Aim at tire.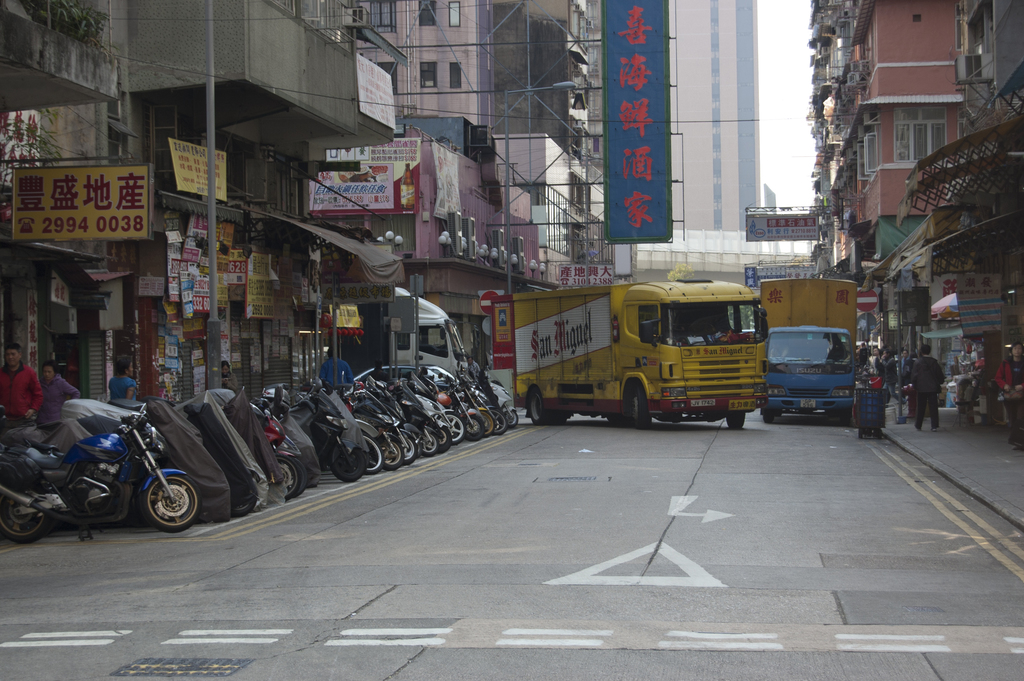
Aimed at <bbox>292, 457, 306, 500</bbox>.
